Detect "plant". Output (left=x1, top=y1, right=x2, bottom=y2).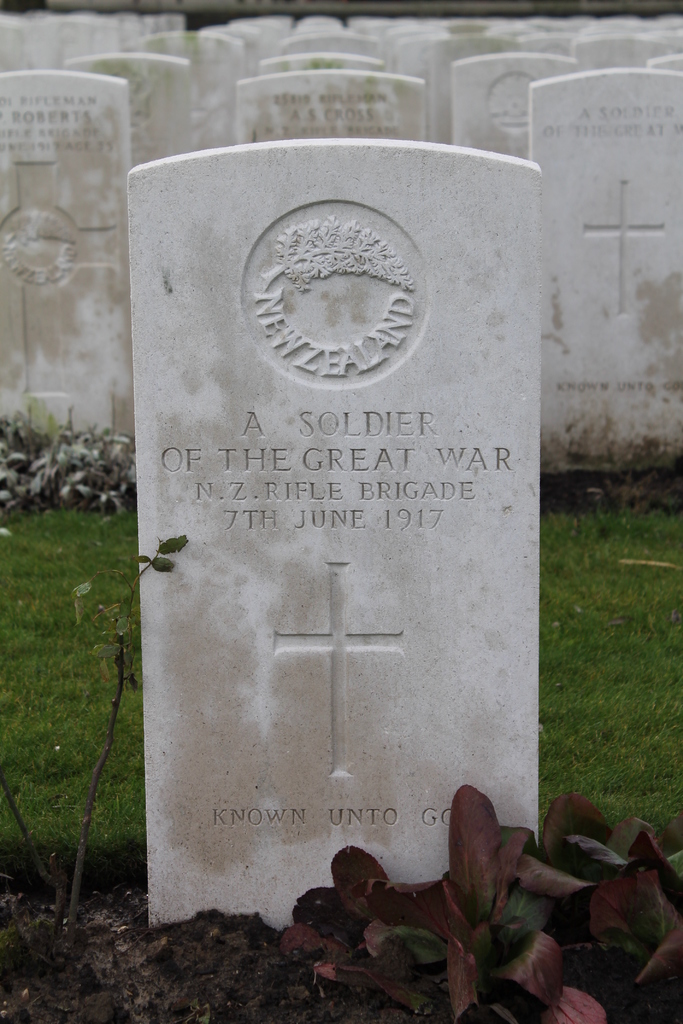
(left=61, top=525, right=197, bottom=919).
